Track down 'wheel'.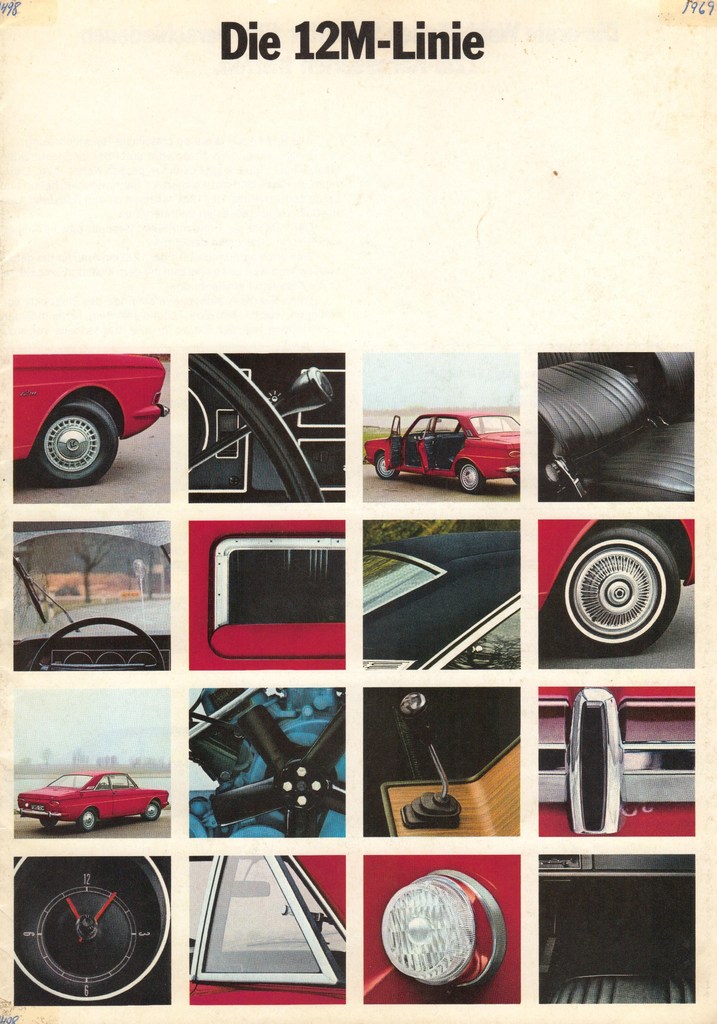
Tracked to select_region(78, 807, 98, 833).
